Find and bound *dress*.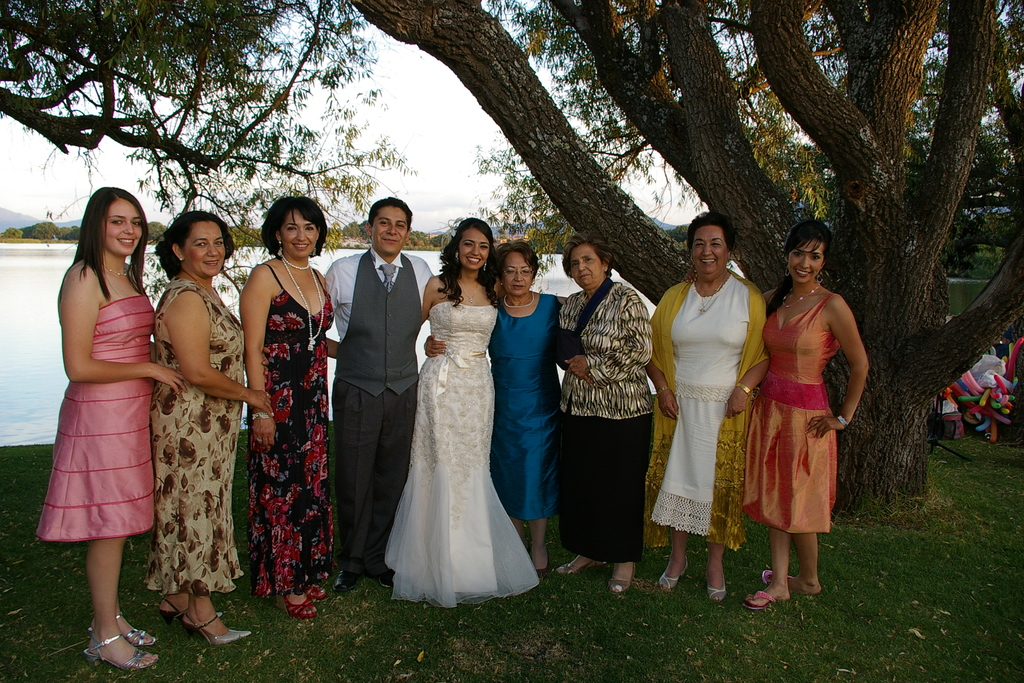
Bound: [649,274,748,536].
